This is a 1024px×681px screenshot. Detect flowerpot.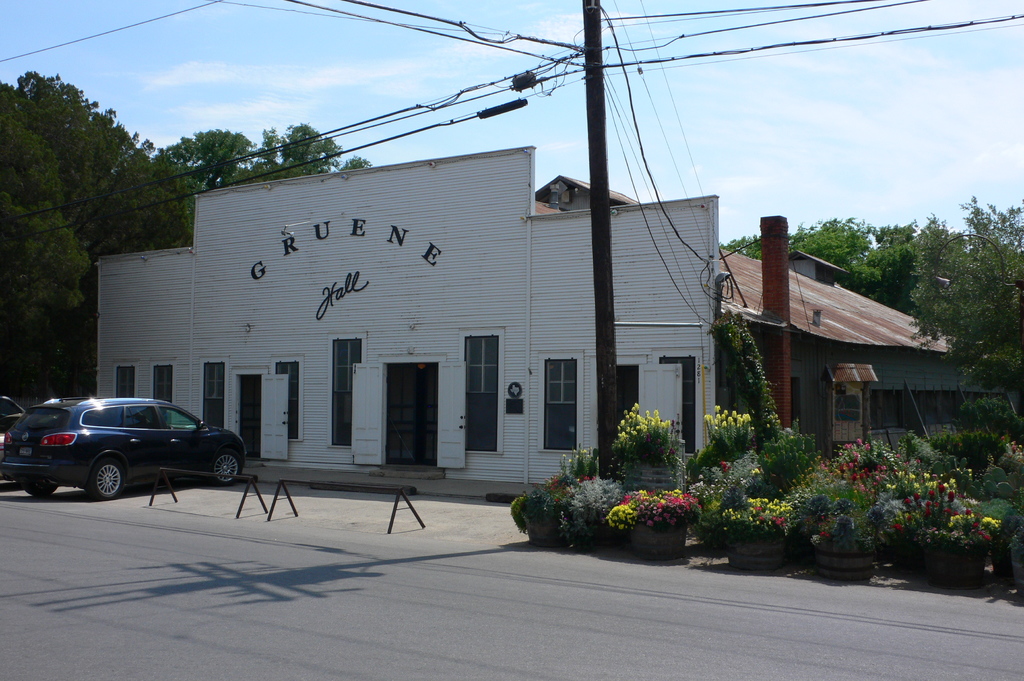
929/549/986/592.
